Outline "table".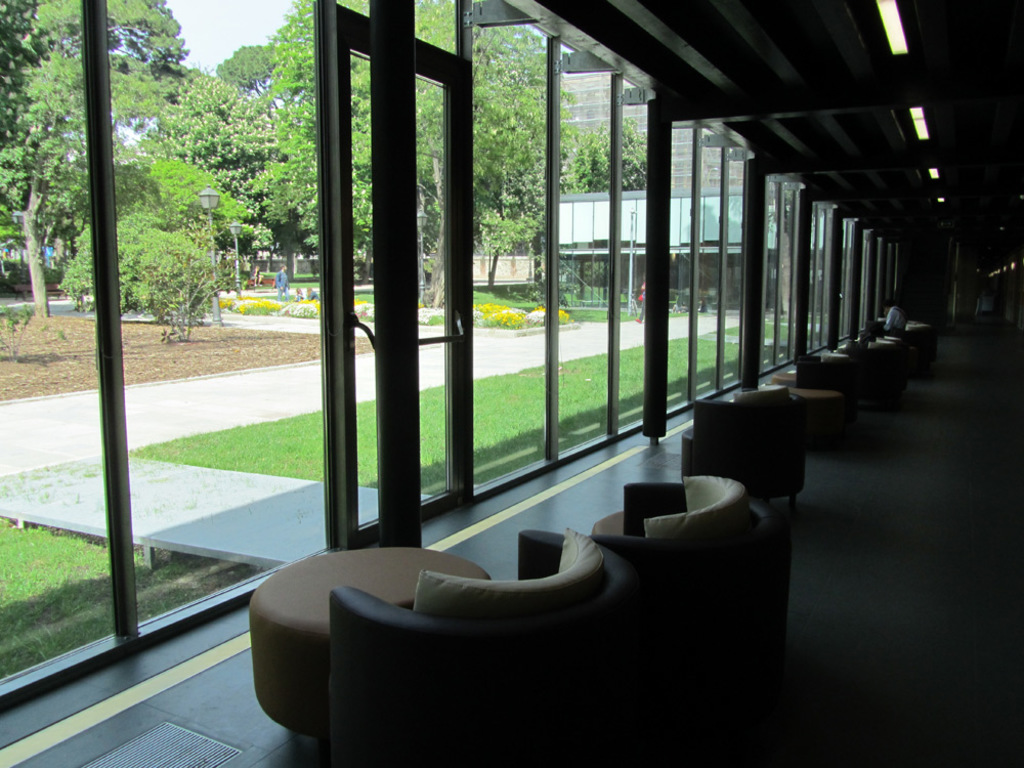
Outline: 247, 545, 499, 736.
